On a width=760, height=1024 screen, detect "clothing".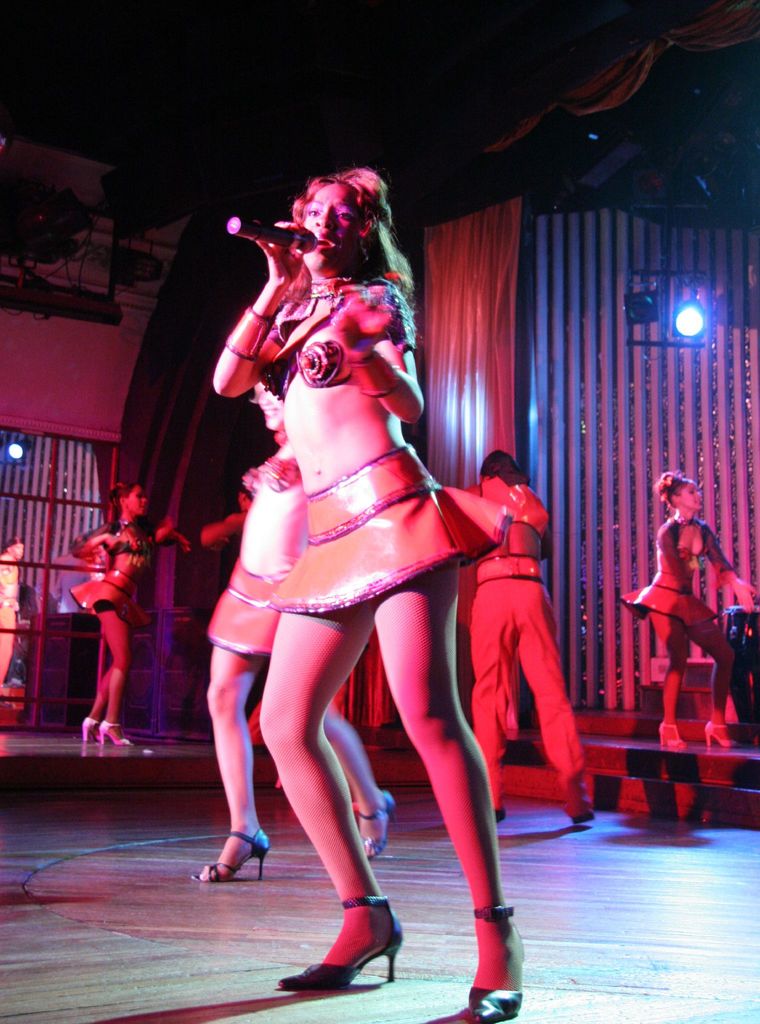
Rect(0, 554, 17, 684).
